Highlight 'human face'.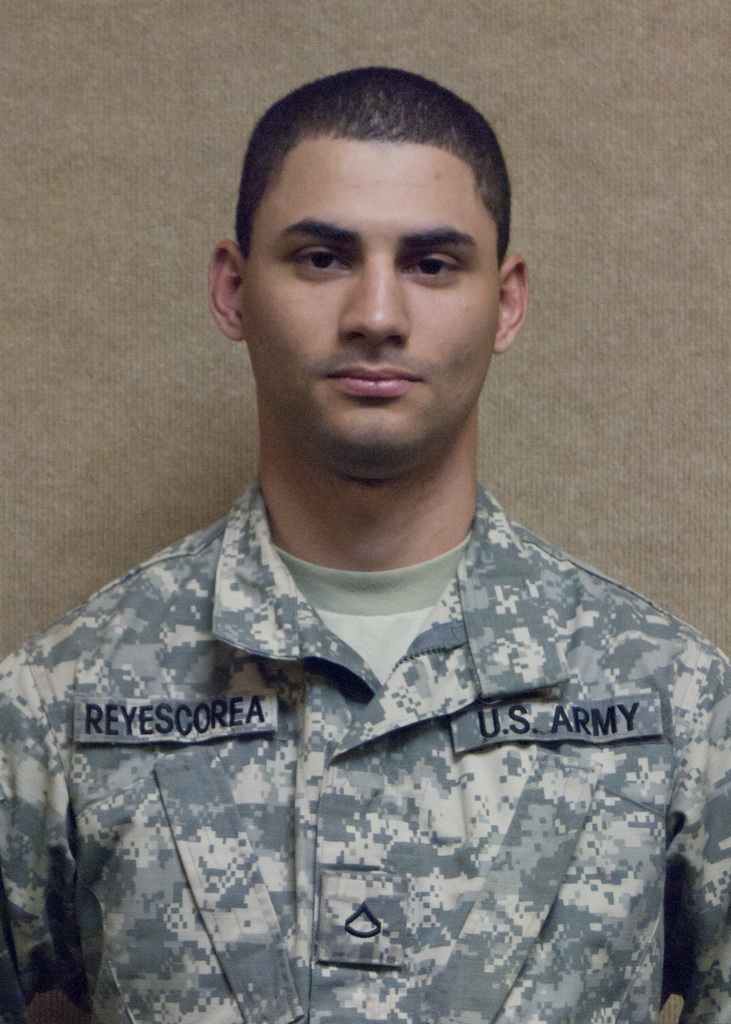
Highlighted region: crop(242, 139, 506, 445).
